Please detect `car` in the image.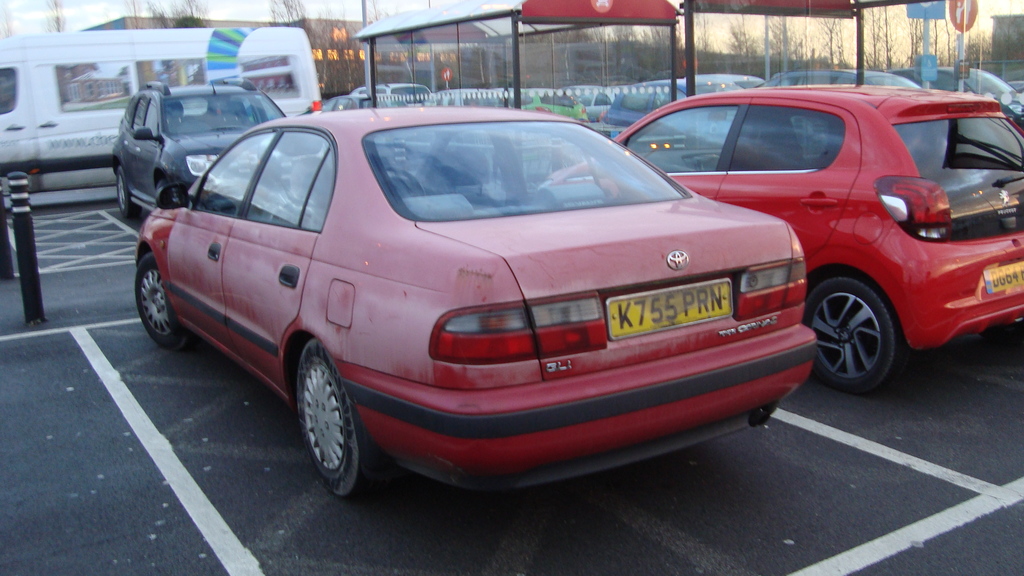
bbox(132, 90, 832, 513).
